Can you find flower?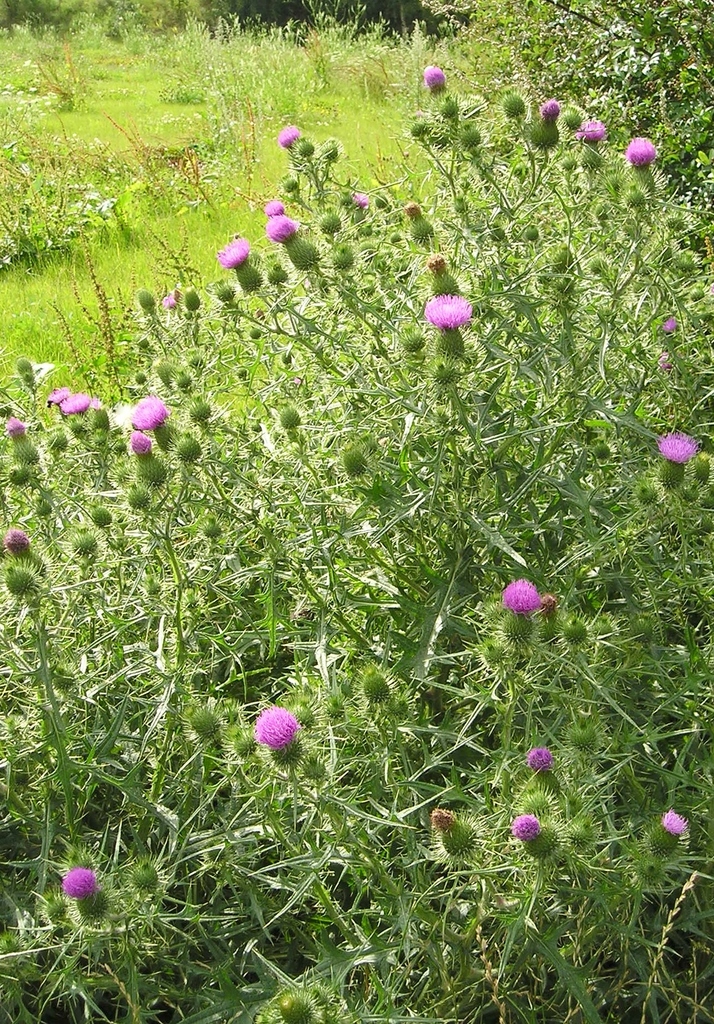
Yes, bounding box: (left=59, top=863, right=100, bottom=897).
